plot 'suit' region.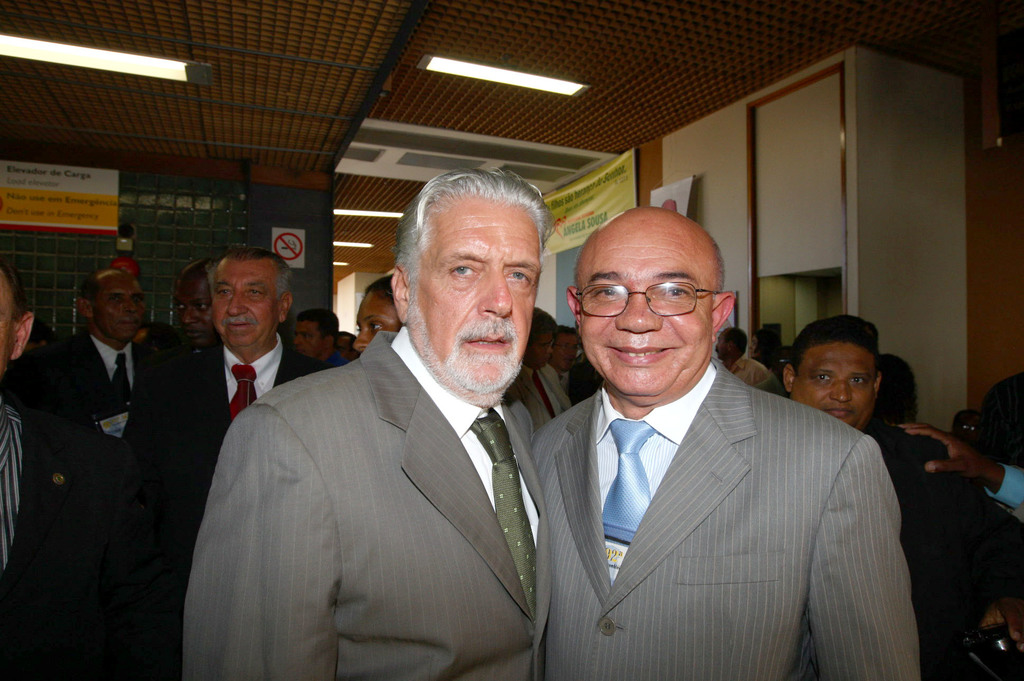
Plotted at {"x1": 532, "y1": 266, "x2": 943, "y2": 680}.
